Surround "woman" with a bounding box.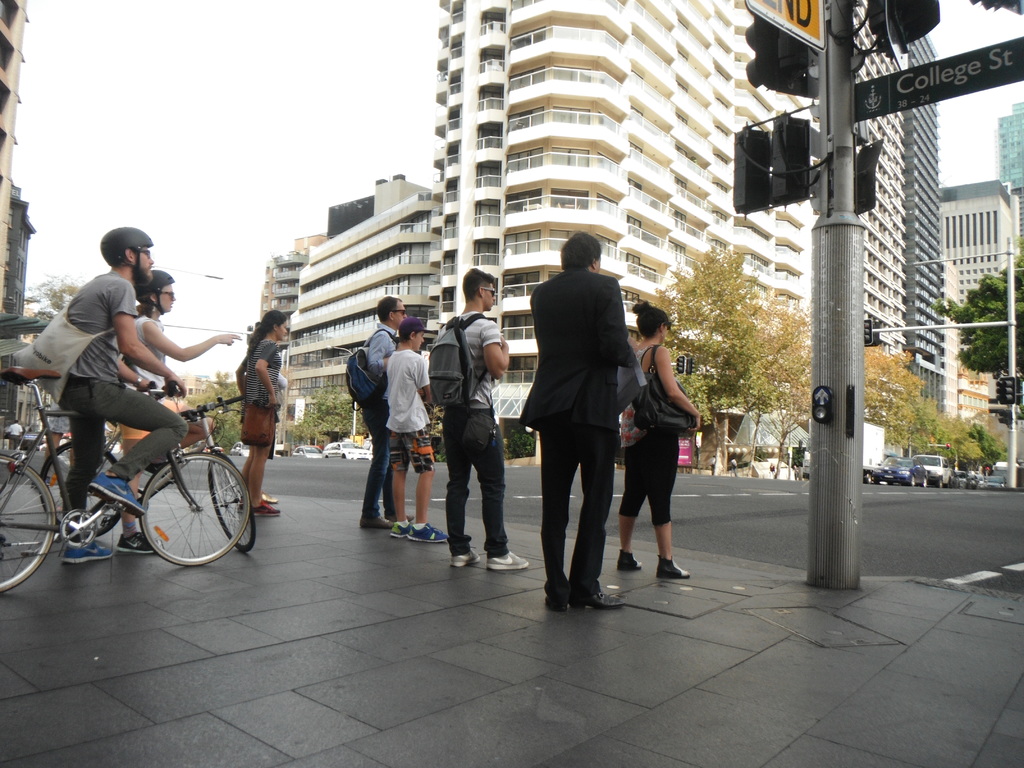
[x1=616, y1=280, x2=695, y2=604].
